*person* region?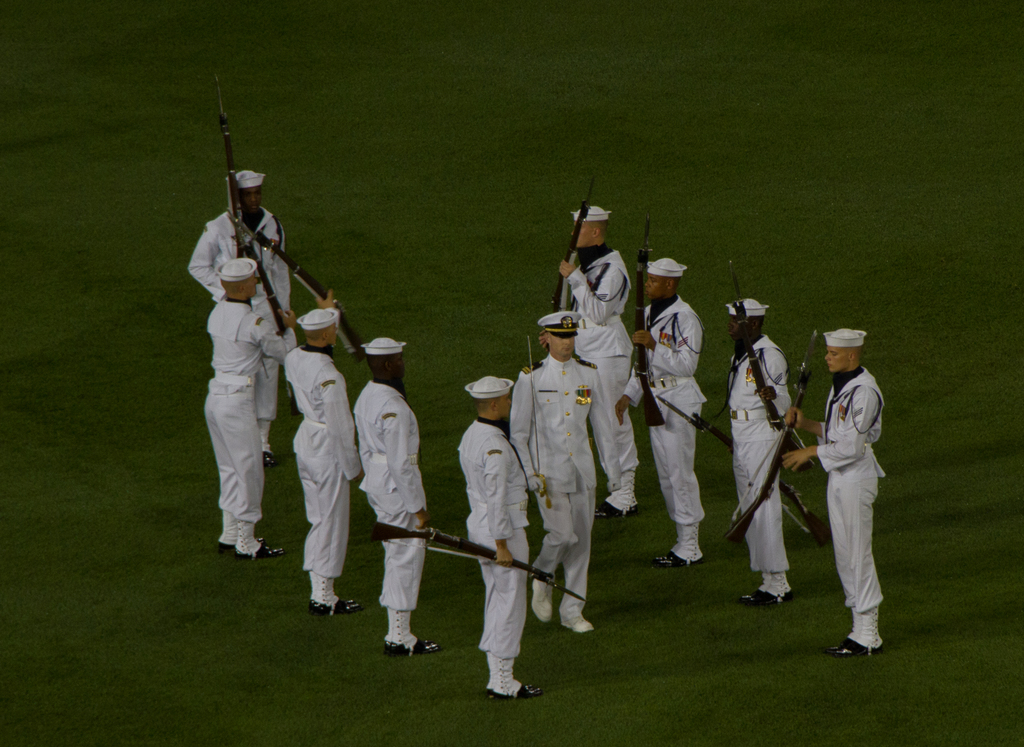
454,373,552,705
